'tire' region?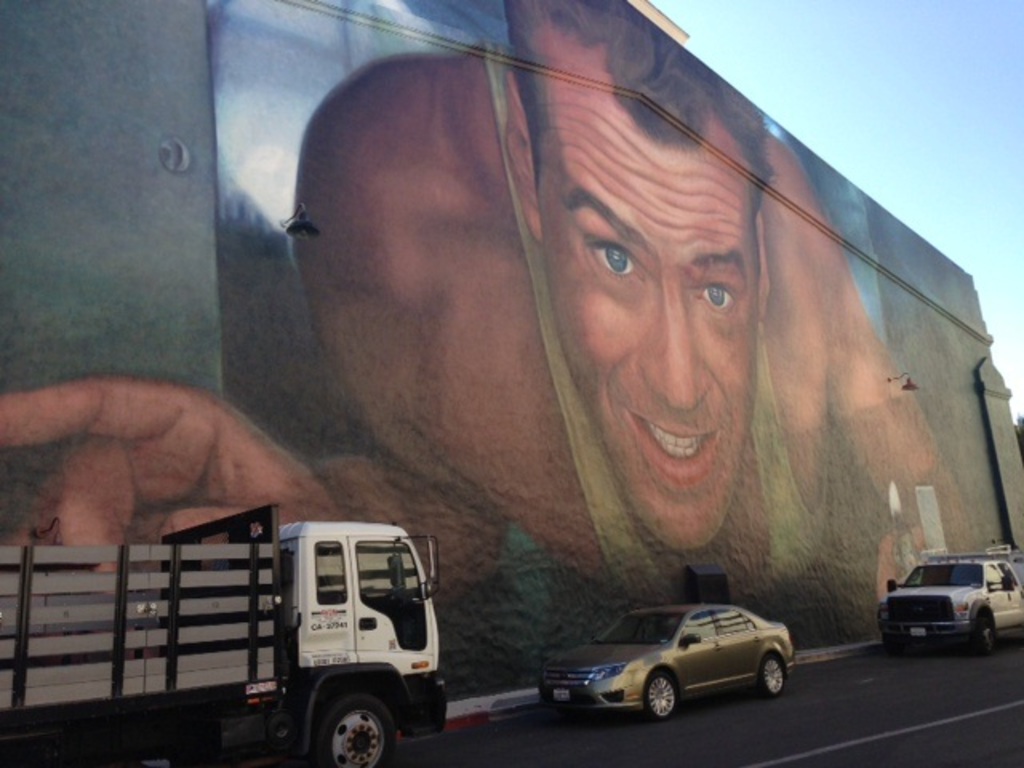
645/672/678/718
